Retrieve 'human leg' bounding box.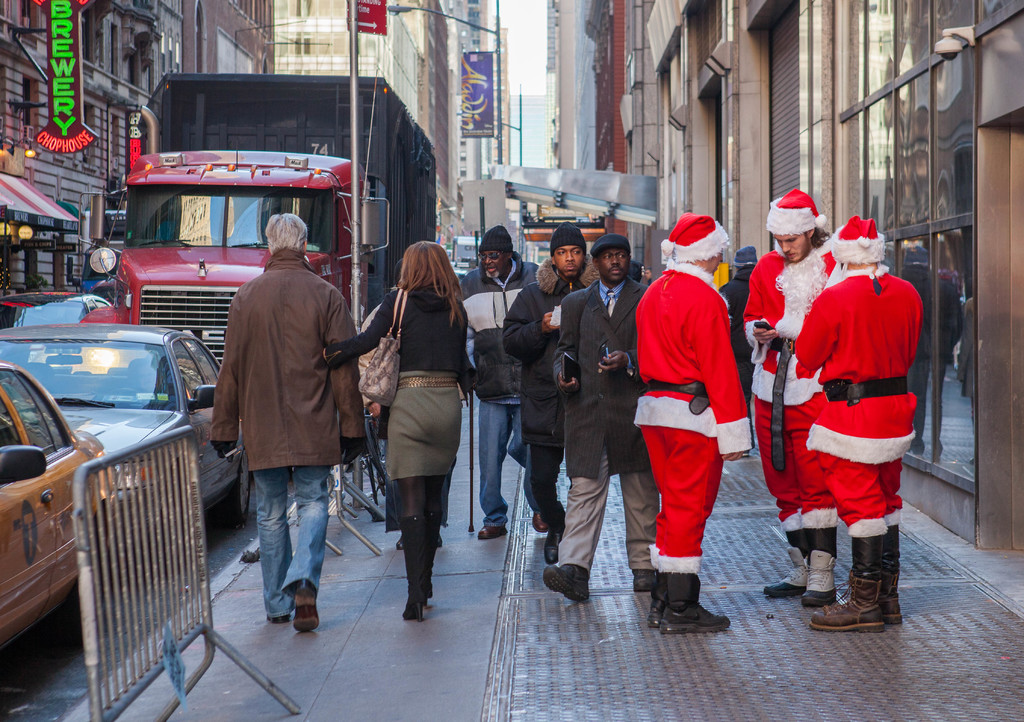
Bounding box: [399, 477, 426, 623].
